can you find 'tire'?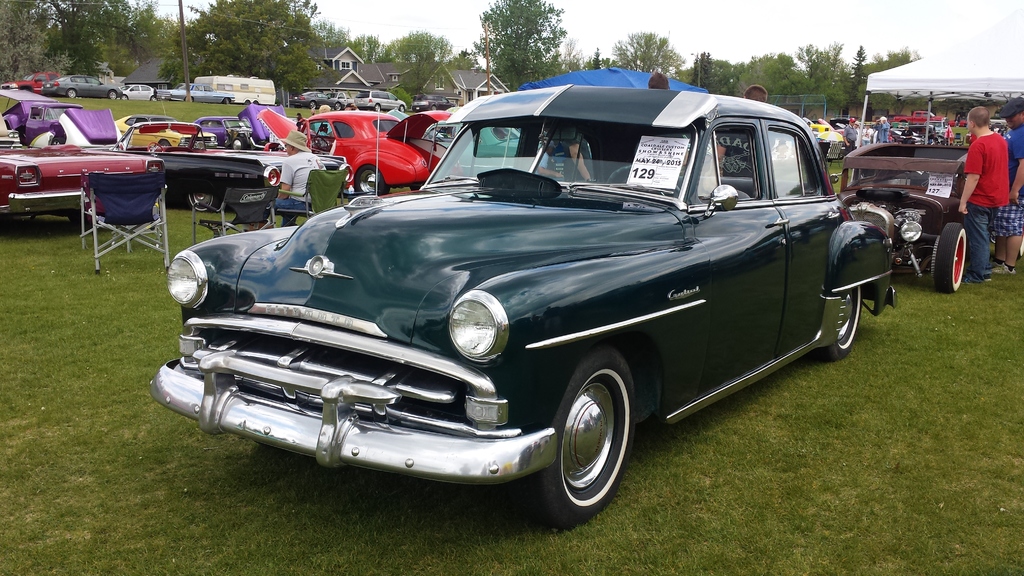
Yes, bounding box: (334, 103, 342, 110).
